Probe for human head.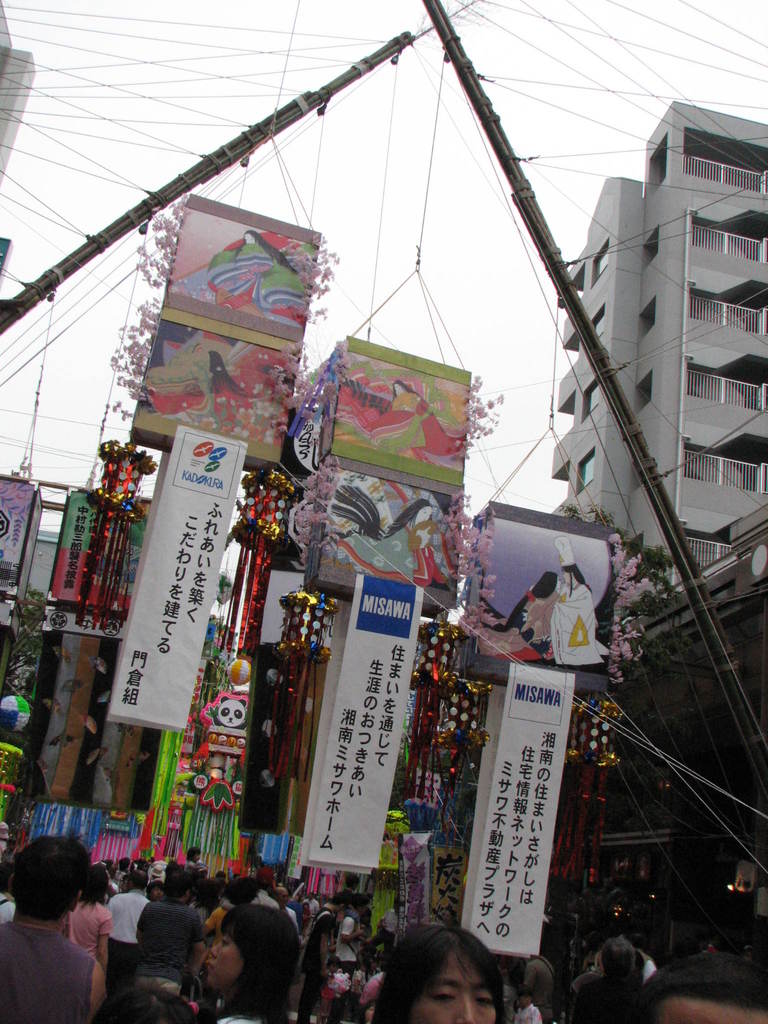
Probe result: (x1=561, y1=546, x2=582, y2=588).
